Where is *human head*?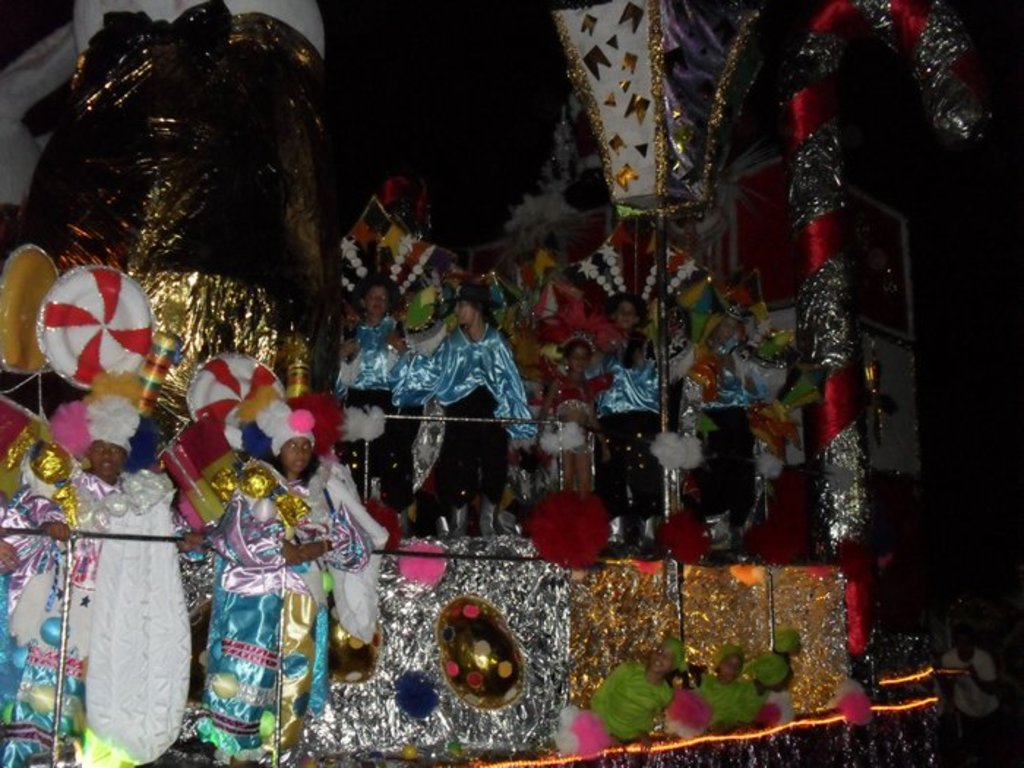
x1=451 y1=290 x2=487 y2=332.
